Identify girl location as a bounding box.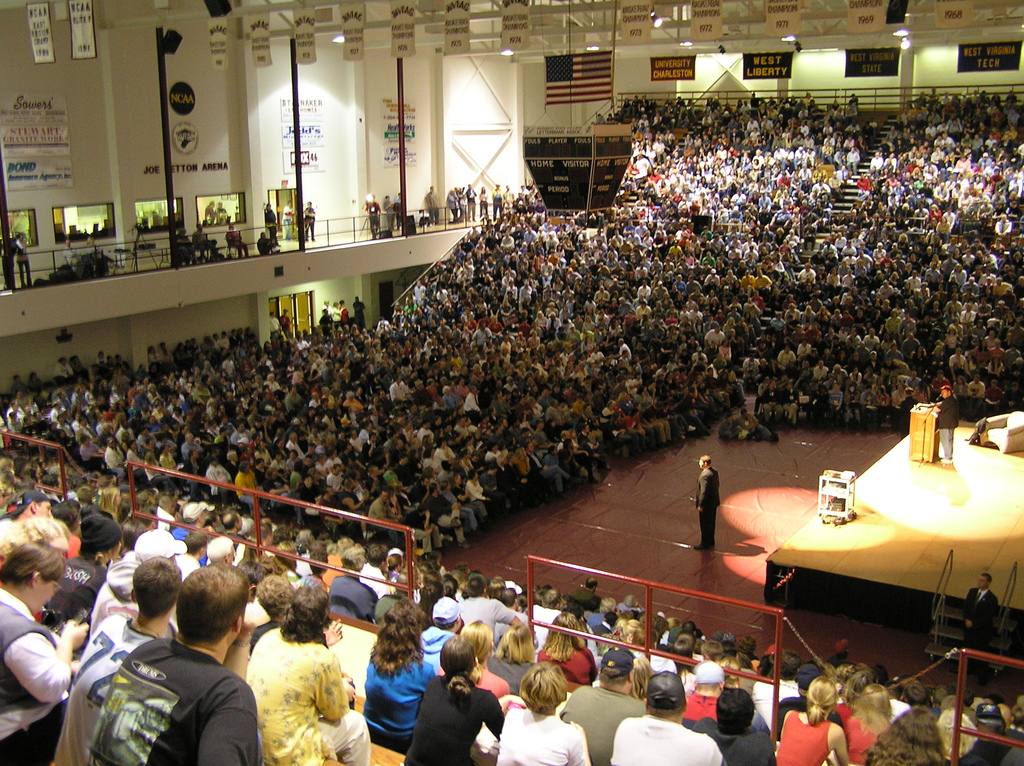
select_region(239, 582, 373, 765).
